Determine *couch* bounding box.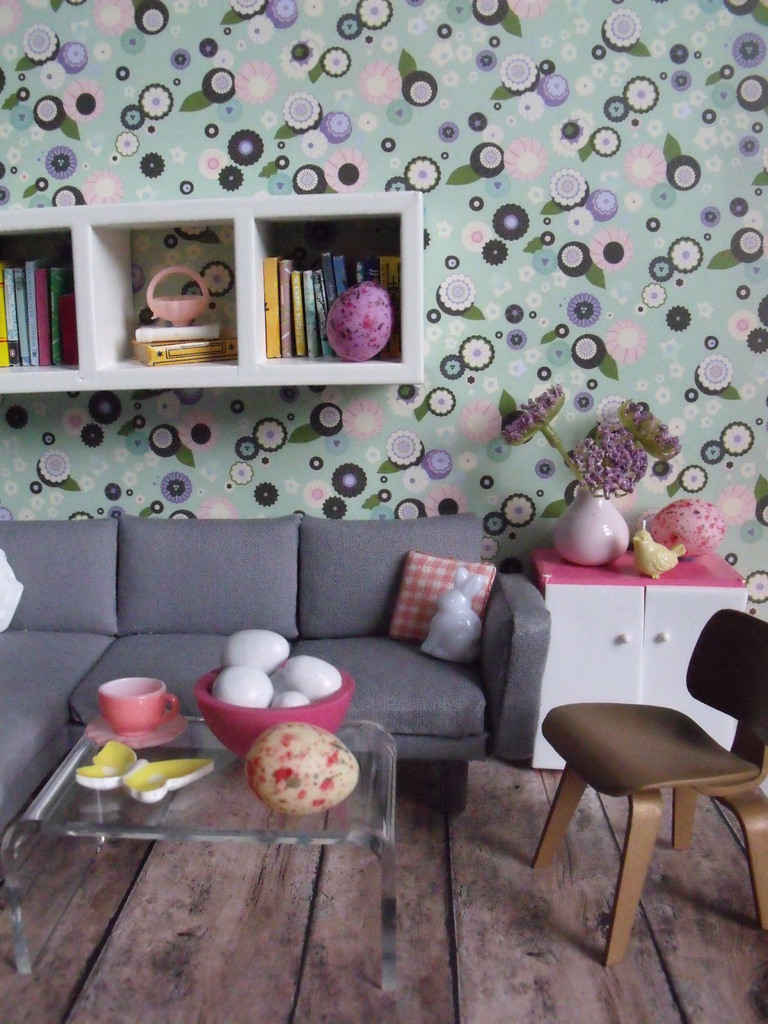
Determined: pyautogui.locateOnScreen(0, 513, 556, 913).
